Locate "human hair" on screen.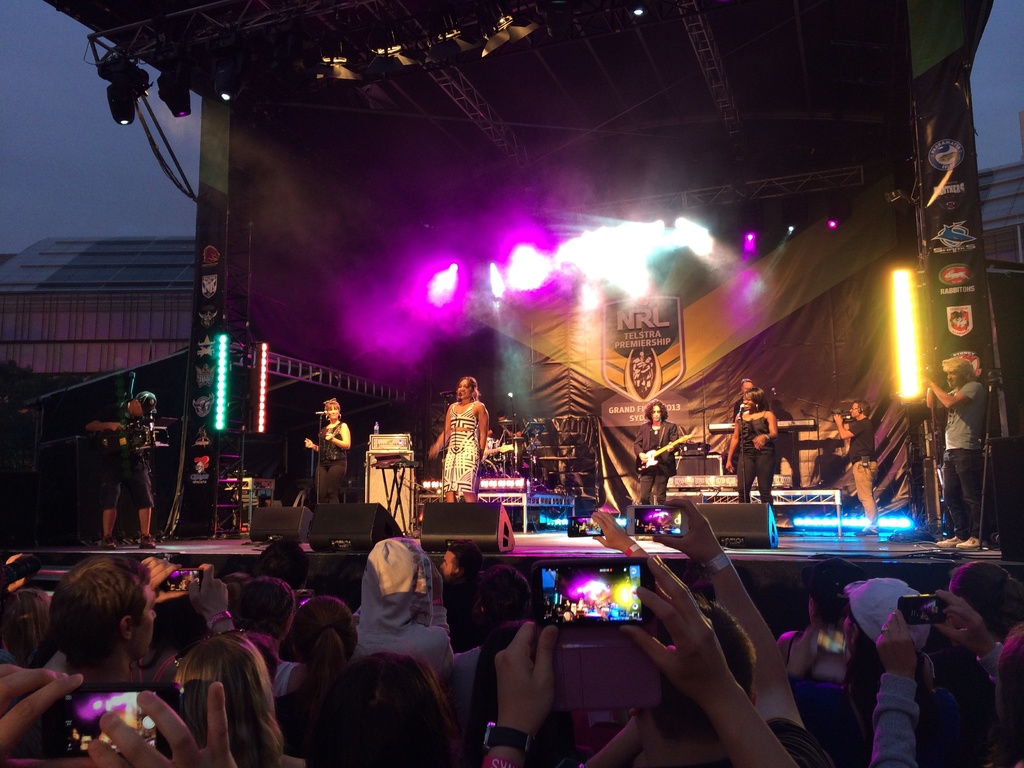
On screen at region(949, 560, 1023, 621).
